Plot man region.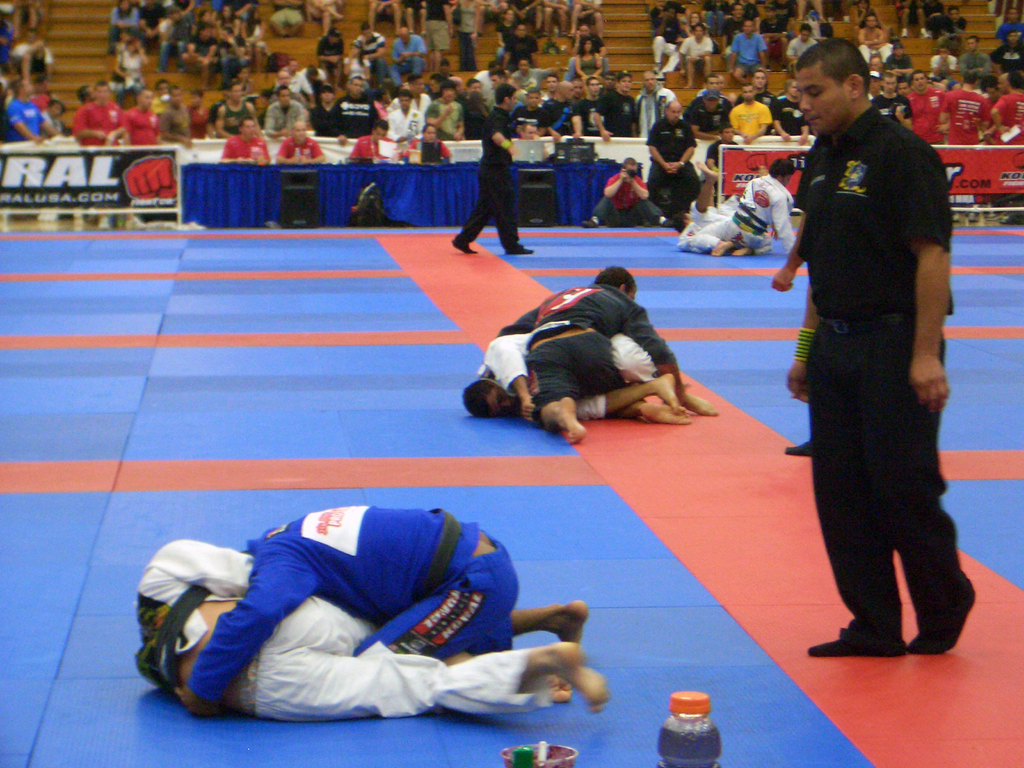
Plotted at box=[775, 81, 811, 148].
